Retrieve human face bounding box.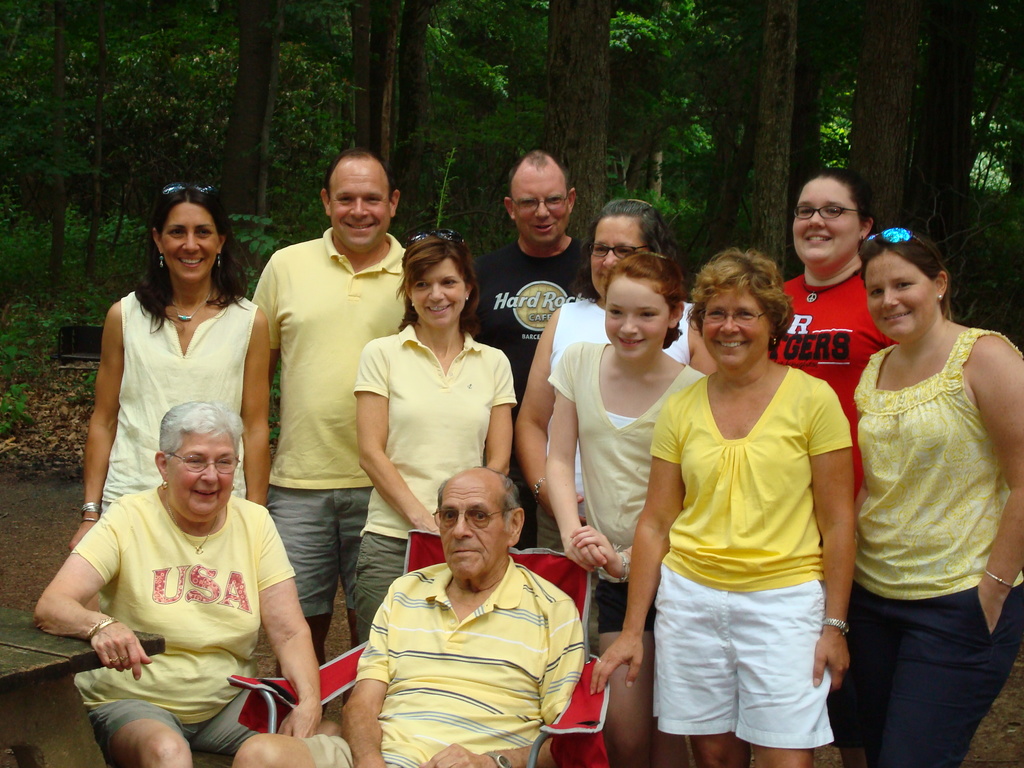
Bounding box: (x1=513, y1=179, x2=573, y2=240).
